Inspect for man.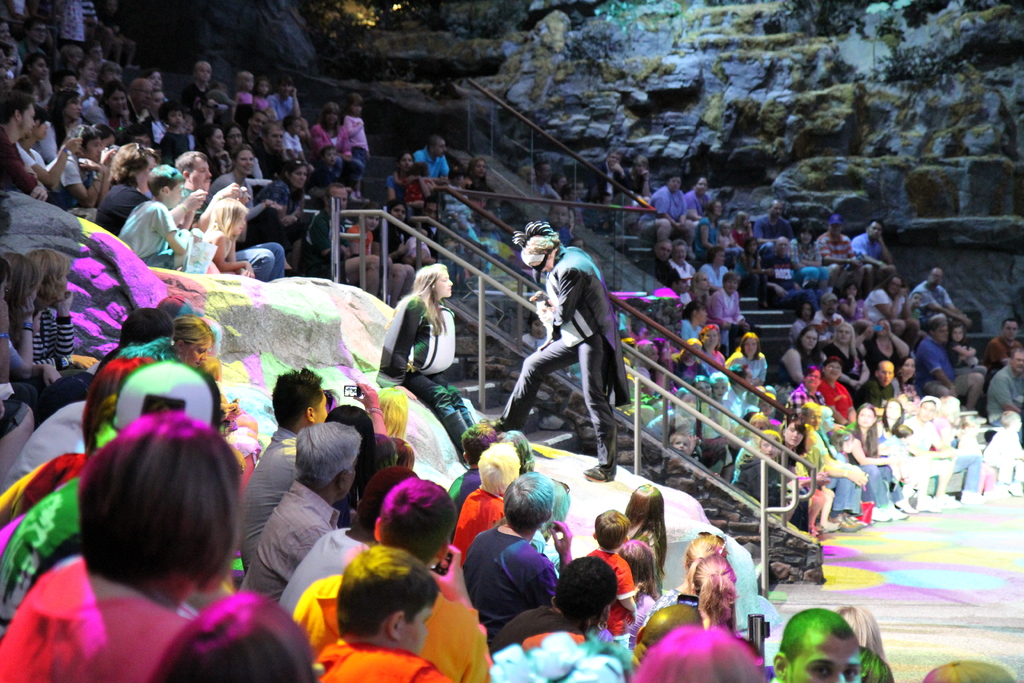
Inspection: 683 172 718 244.
